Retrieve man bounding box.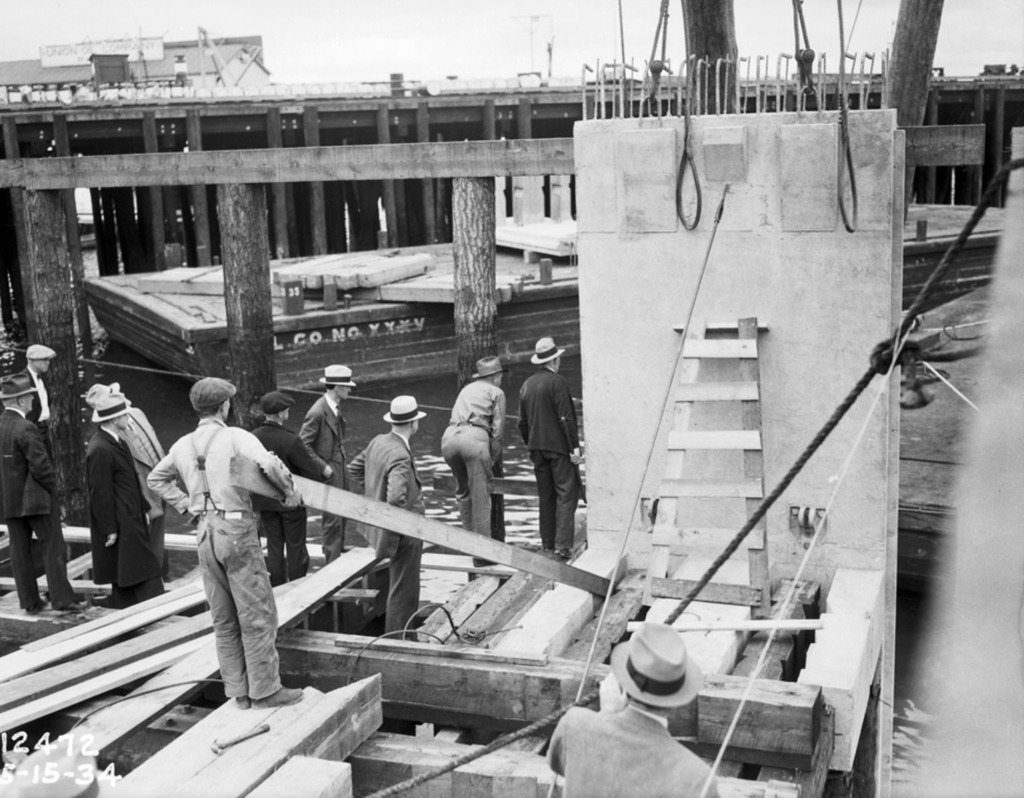
Bounding box: <box>439,352,512,568</box>.
